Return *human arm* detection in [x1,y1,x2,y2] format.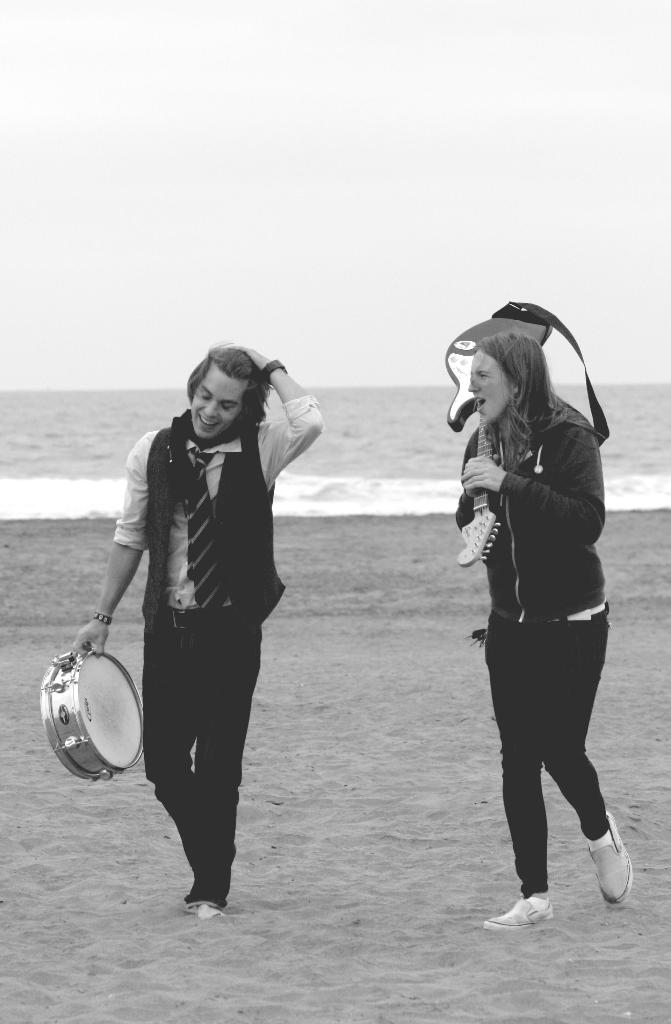
[218,344,322,480].
